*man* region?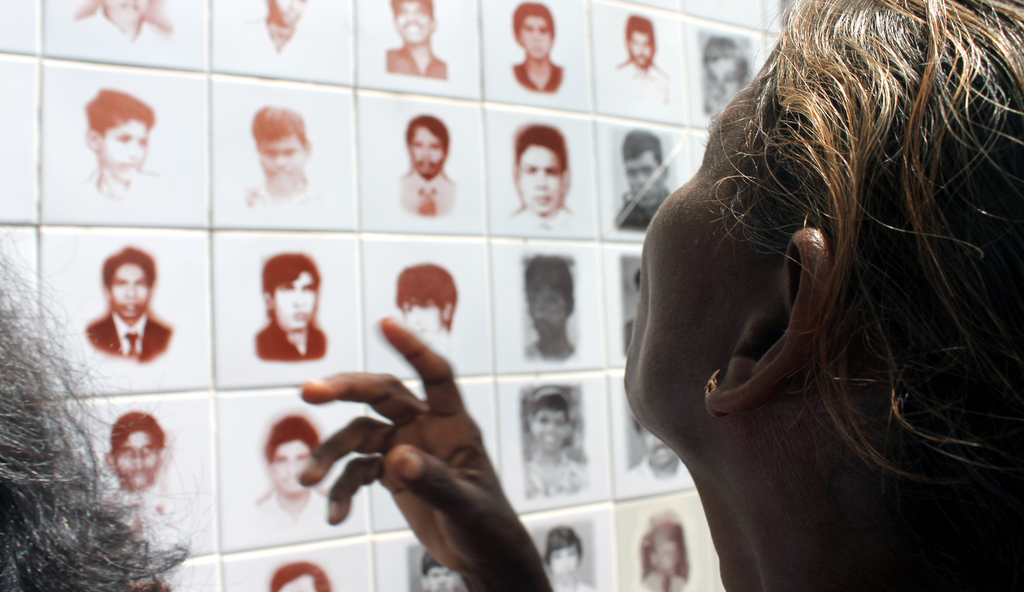
[x1=385, y1=107, x2=459, y2=217]
